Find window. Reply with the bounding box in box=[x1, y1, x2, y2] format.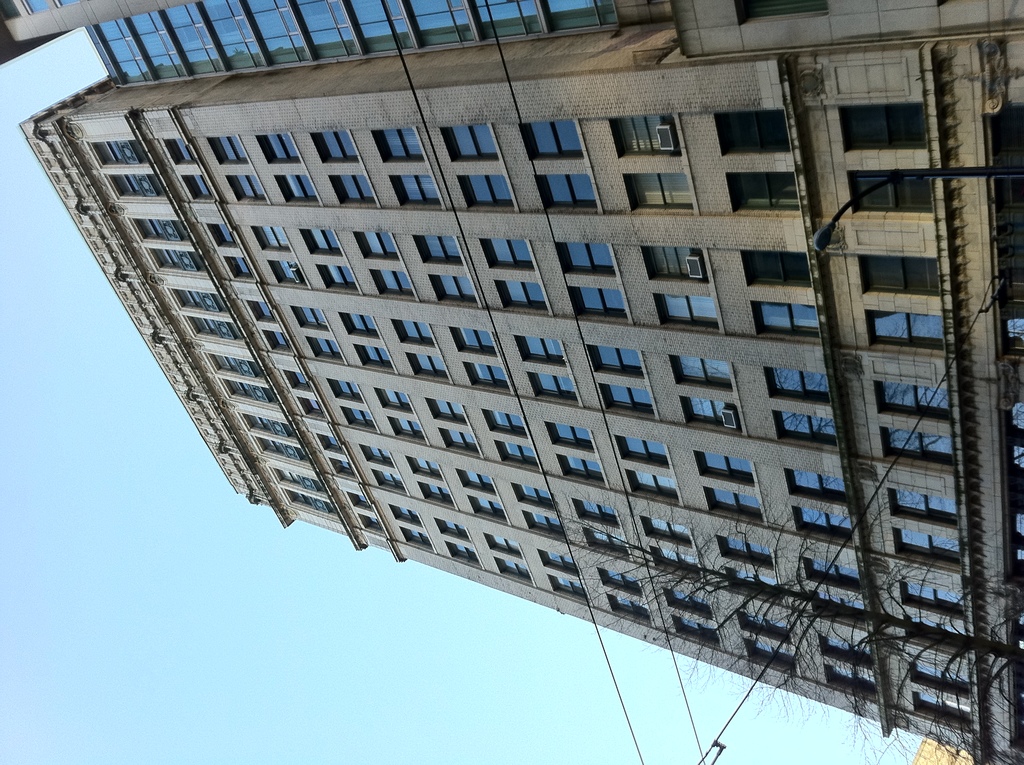
box=[909, 686, 972, 737].
